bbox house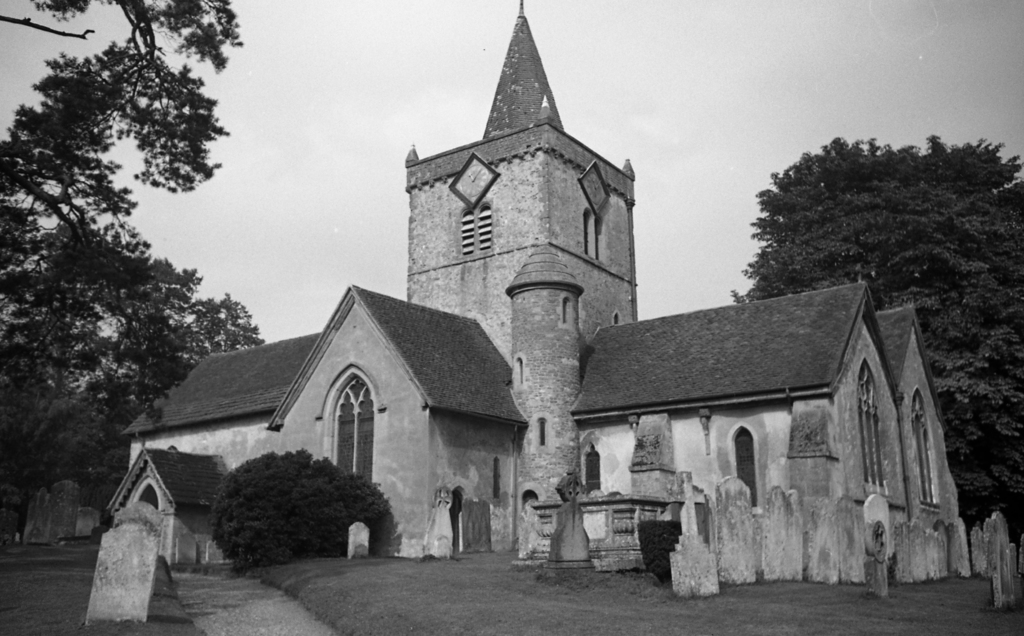
detection(124, 0, 945, 560)
